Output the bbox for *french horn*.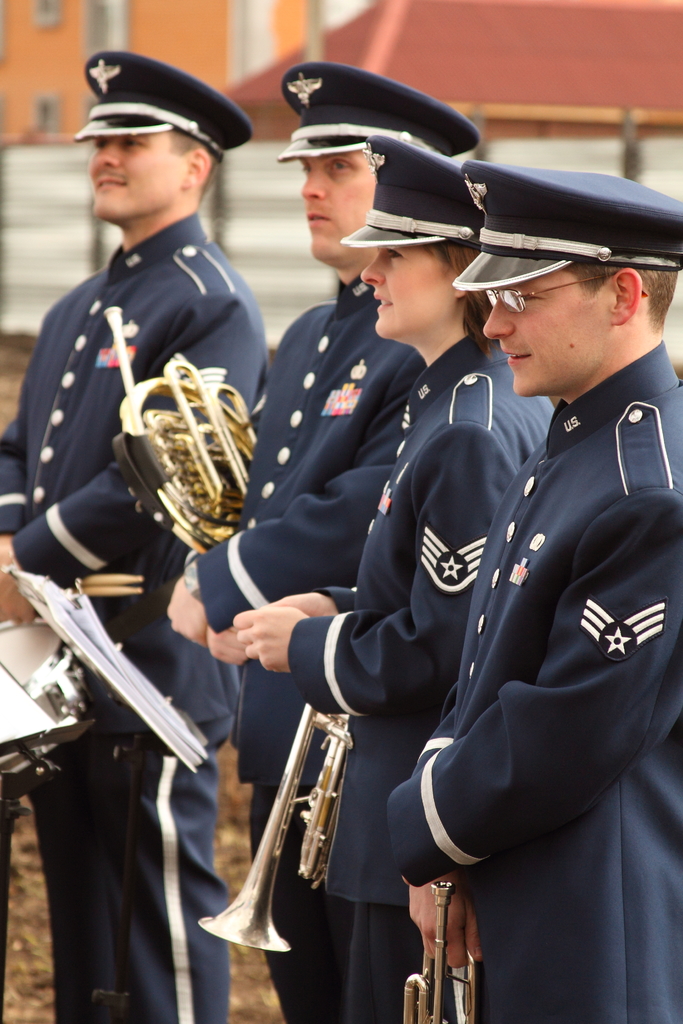
86:318:275:557.
